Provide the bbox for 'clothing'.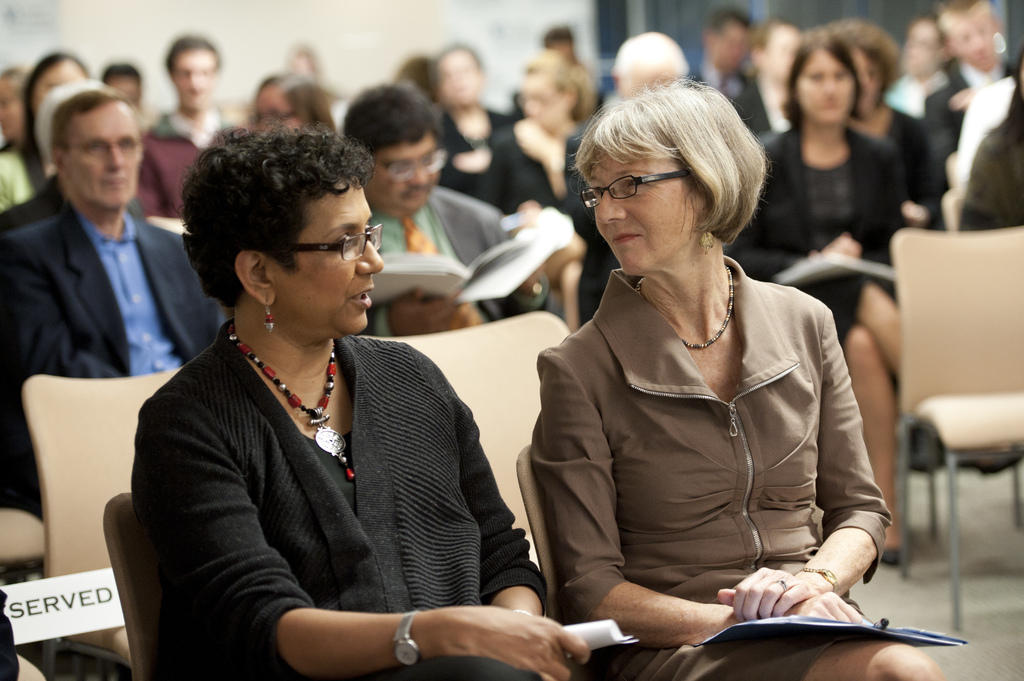
[356, 182, 545, 337].
